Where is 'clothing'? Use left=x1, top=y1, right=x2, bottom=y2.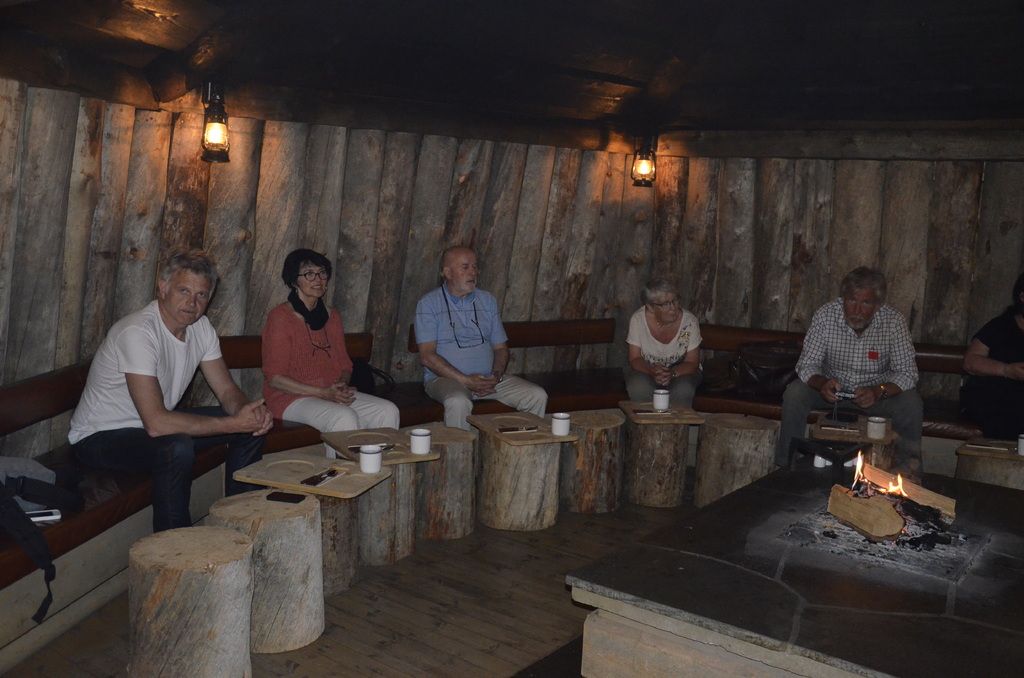
left=84, top=401, right=268, bottom=544.
